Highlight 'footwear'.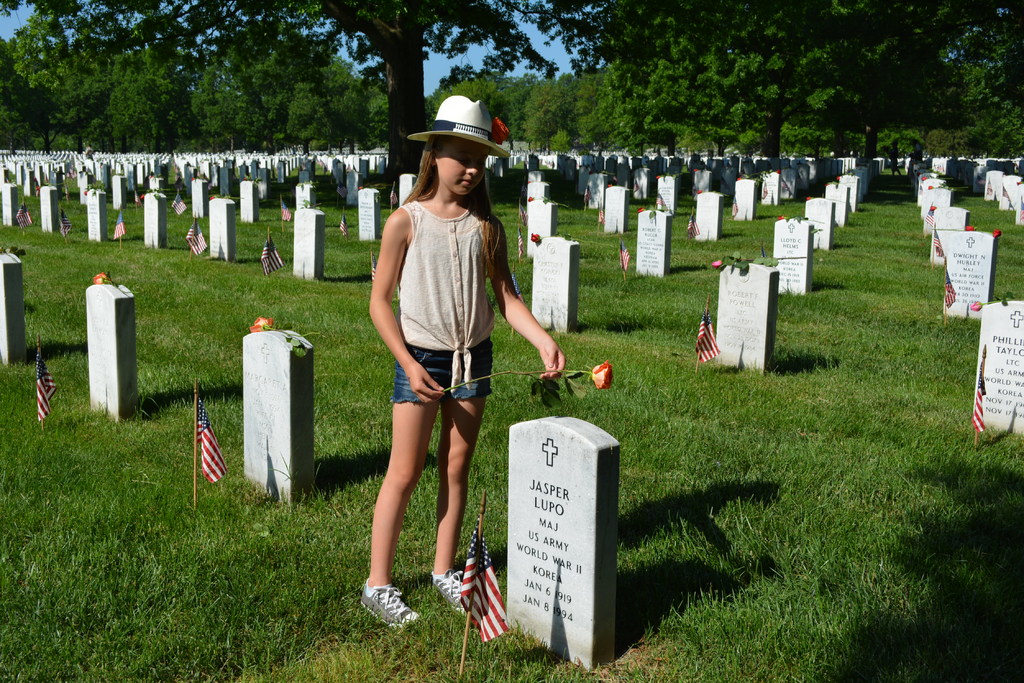
Highlighted region: left=349, top=584, right=417, bottom=646.
